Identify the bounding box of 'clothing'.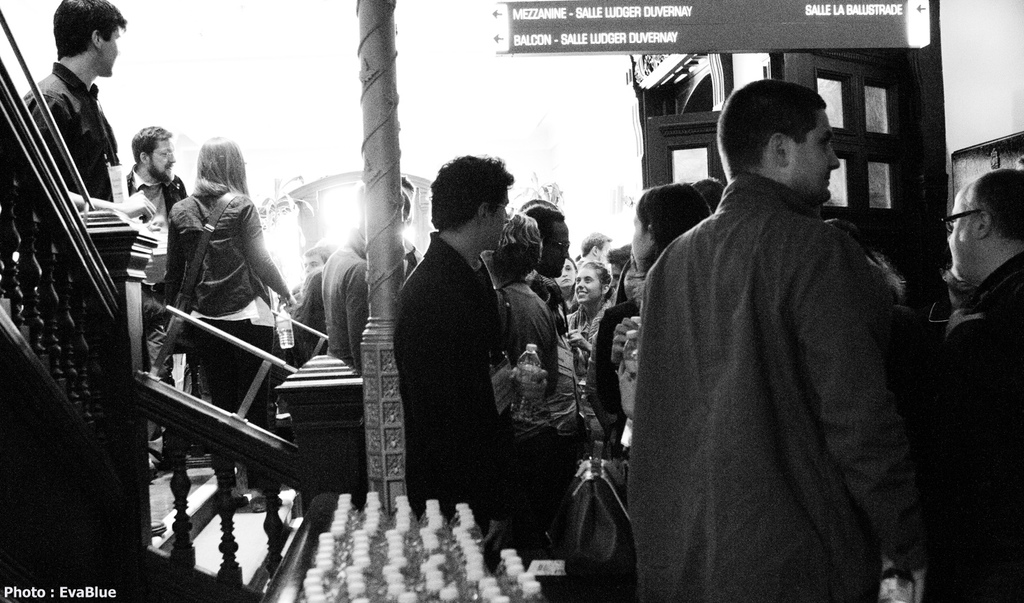
box=[297, 271, 332, 362].
